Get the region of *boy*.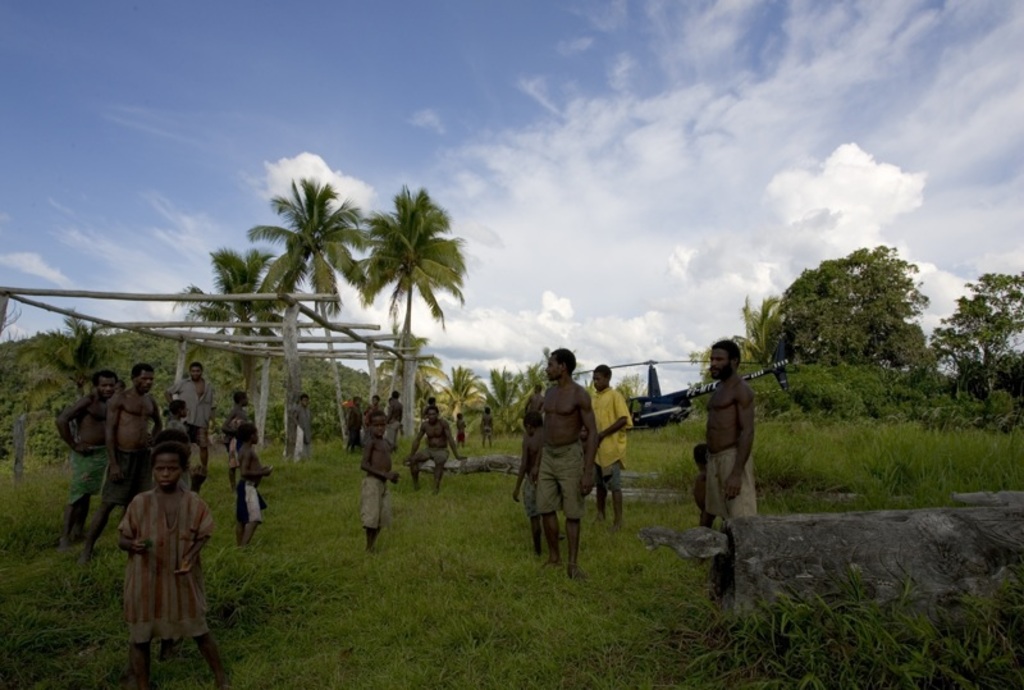
479,407,494,448.
